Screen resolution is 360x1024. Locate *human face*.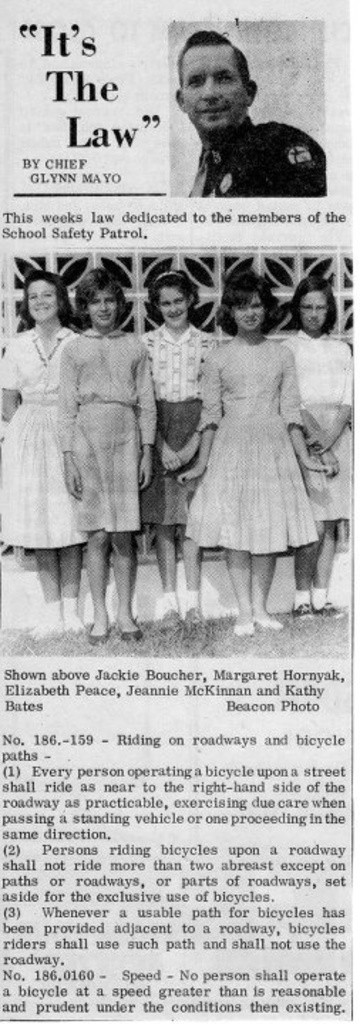
x1=90, y1=280, x2=118, y2=330.
